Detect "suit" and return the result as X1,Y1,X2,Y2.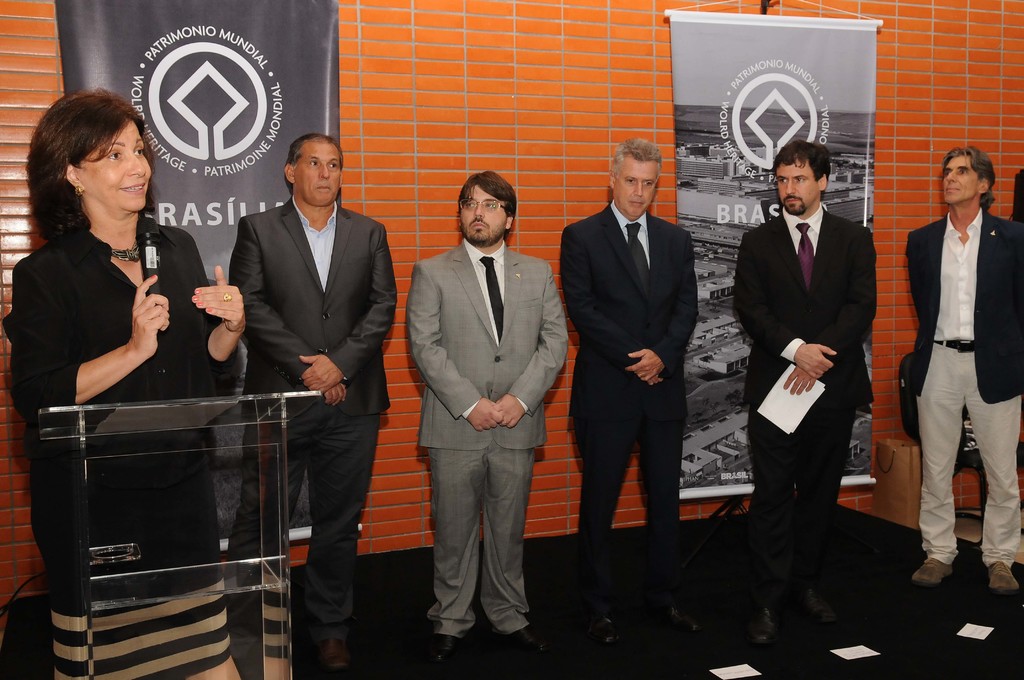
906,213,1023,569.
